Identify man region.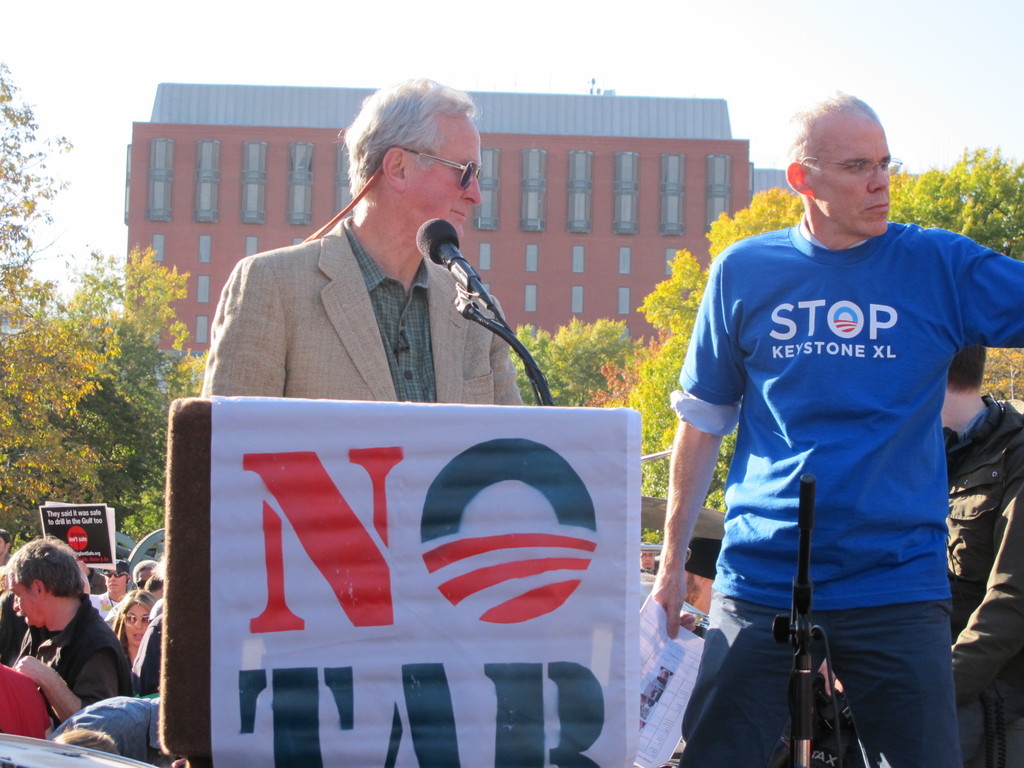
Region: bbox=(805, 336, 1023, 764).
